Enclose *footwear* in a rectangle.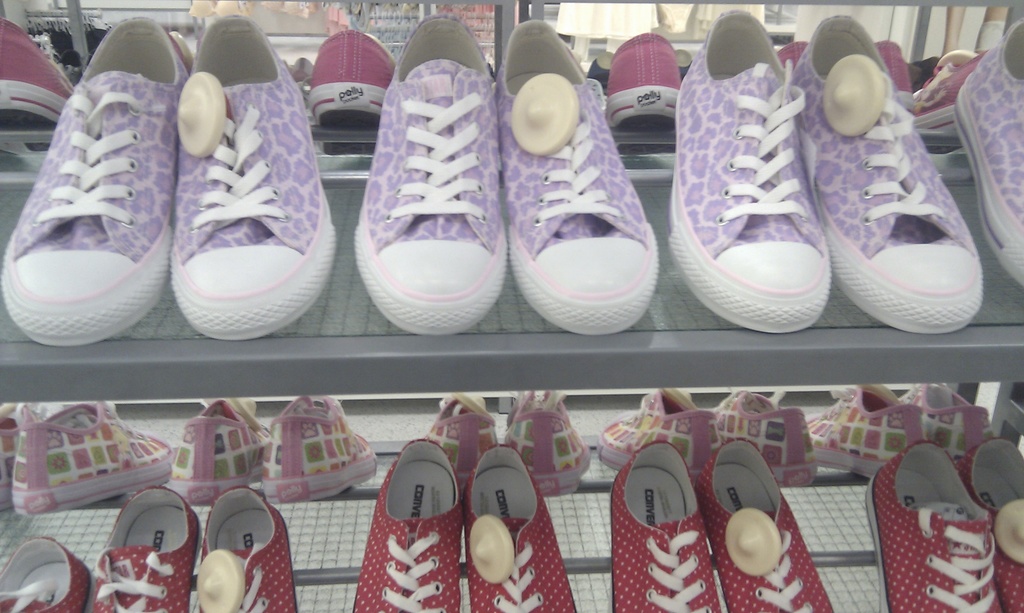
box=[603, 389, 707, 470].
